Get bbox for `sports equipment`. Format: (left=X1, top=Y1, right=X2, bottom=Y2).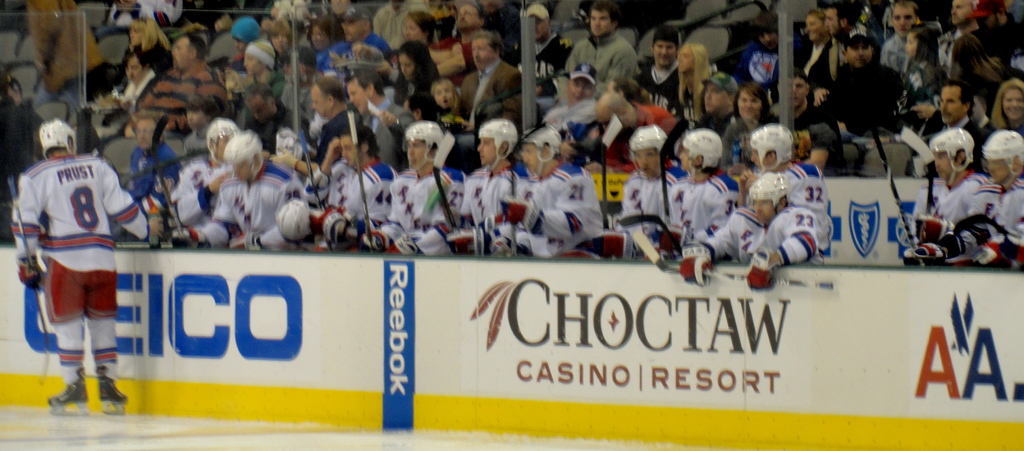
(left=10, top=176, right=47, bottom=388).
